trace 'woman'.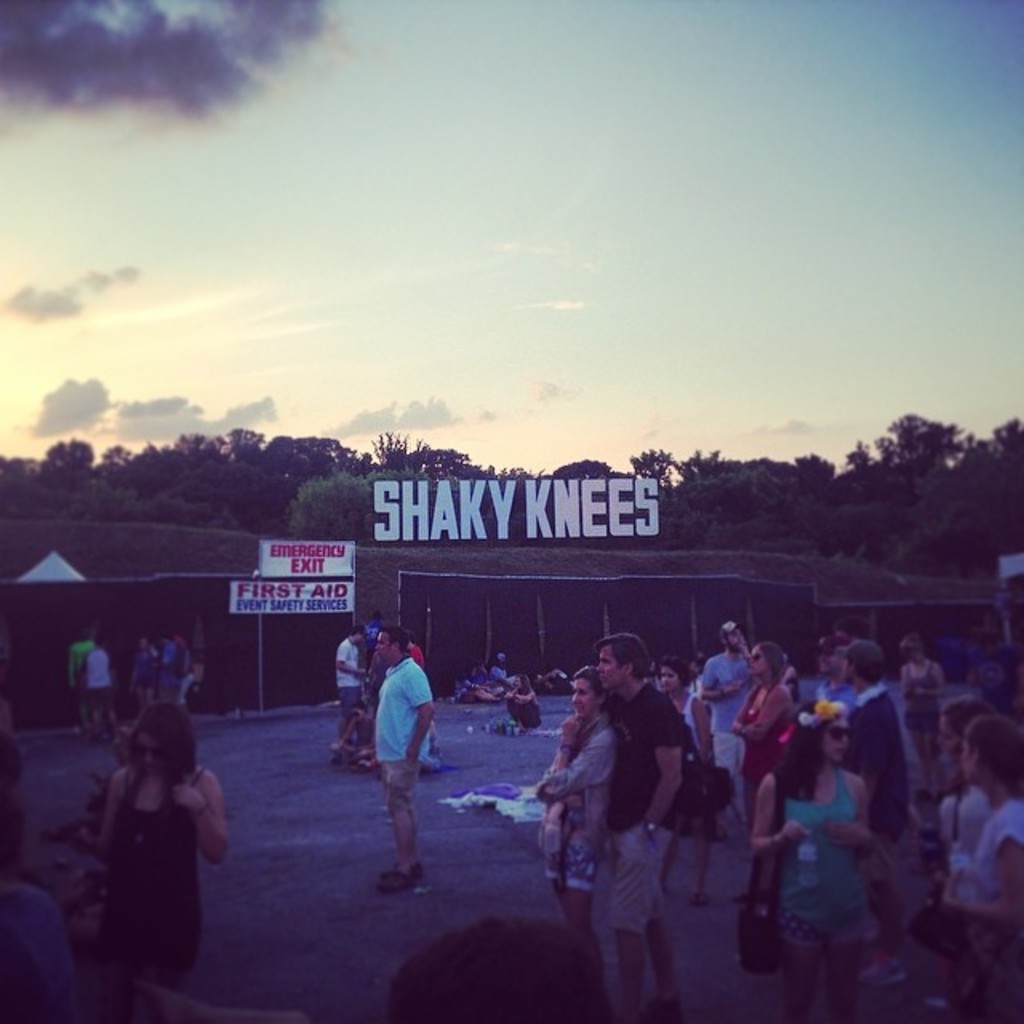
Traced to (896, 637, 950, 798).
